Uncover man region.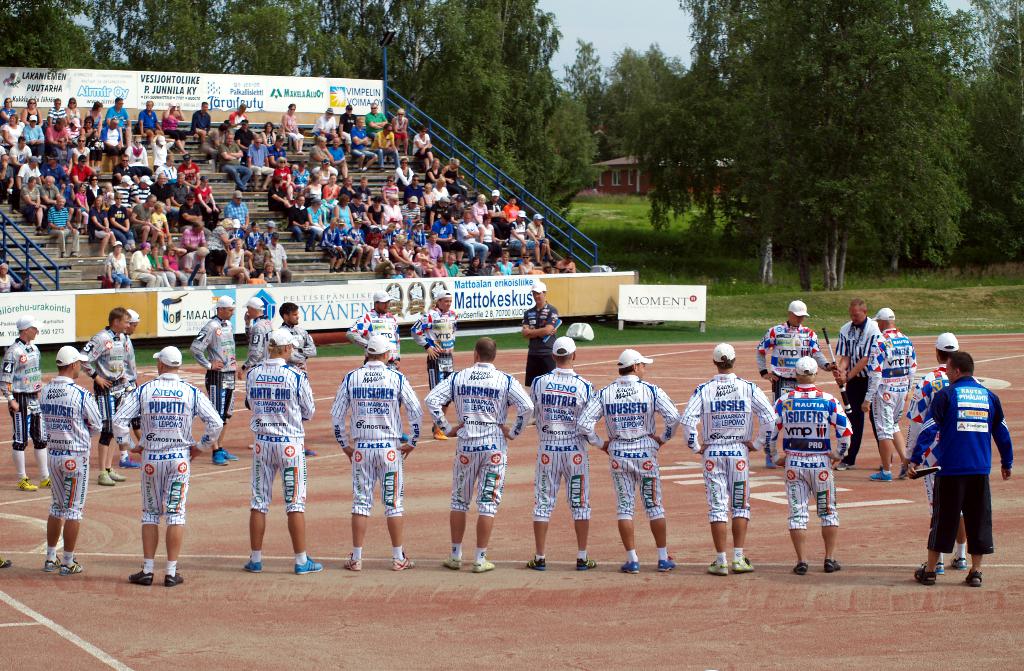
Uncovered: (left=48, top=117, right=73, bottom=149).
